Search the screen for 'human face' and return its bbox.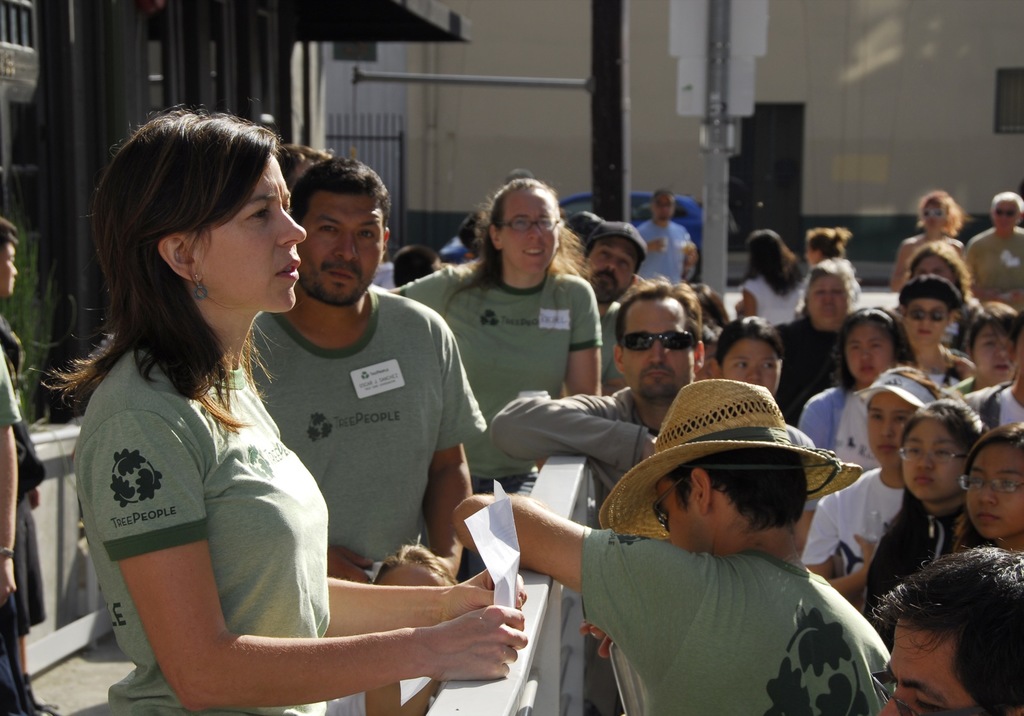
Found: Rect(619, 295, 703, 403).
